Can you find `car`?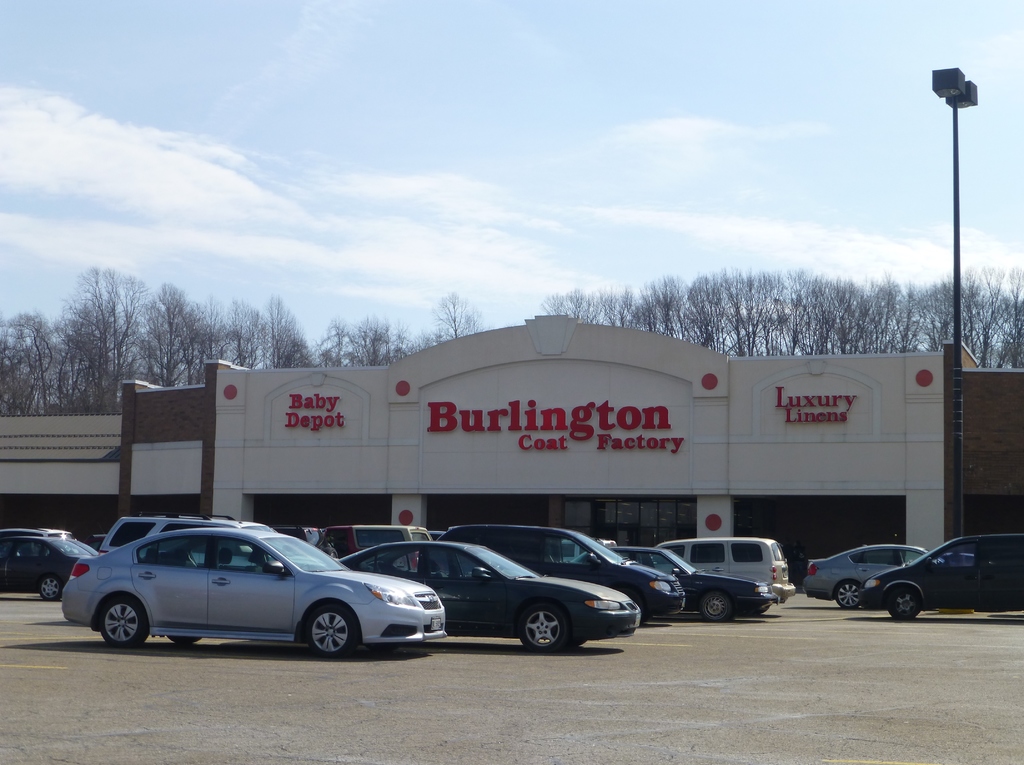
Yes, bounding box: detection(337, 534, 640, 651).
